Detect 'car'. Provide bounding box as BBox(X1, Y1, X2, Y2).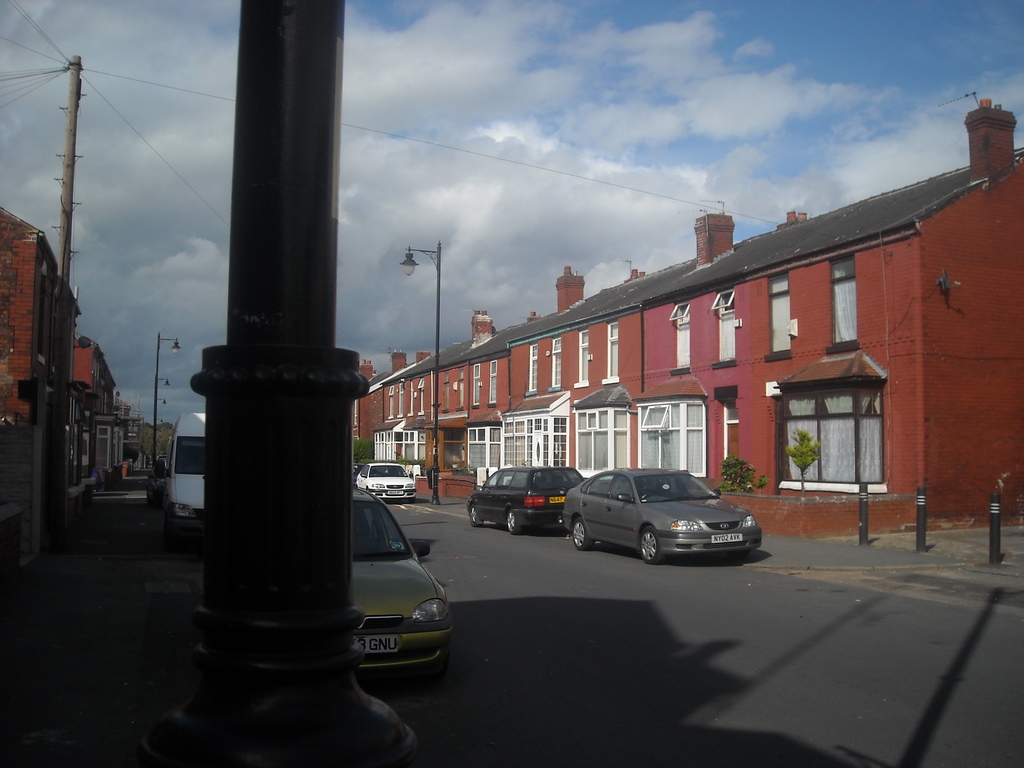
BBox(357, 462, 418, 499).
